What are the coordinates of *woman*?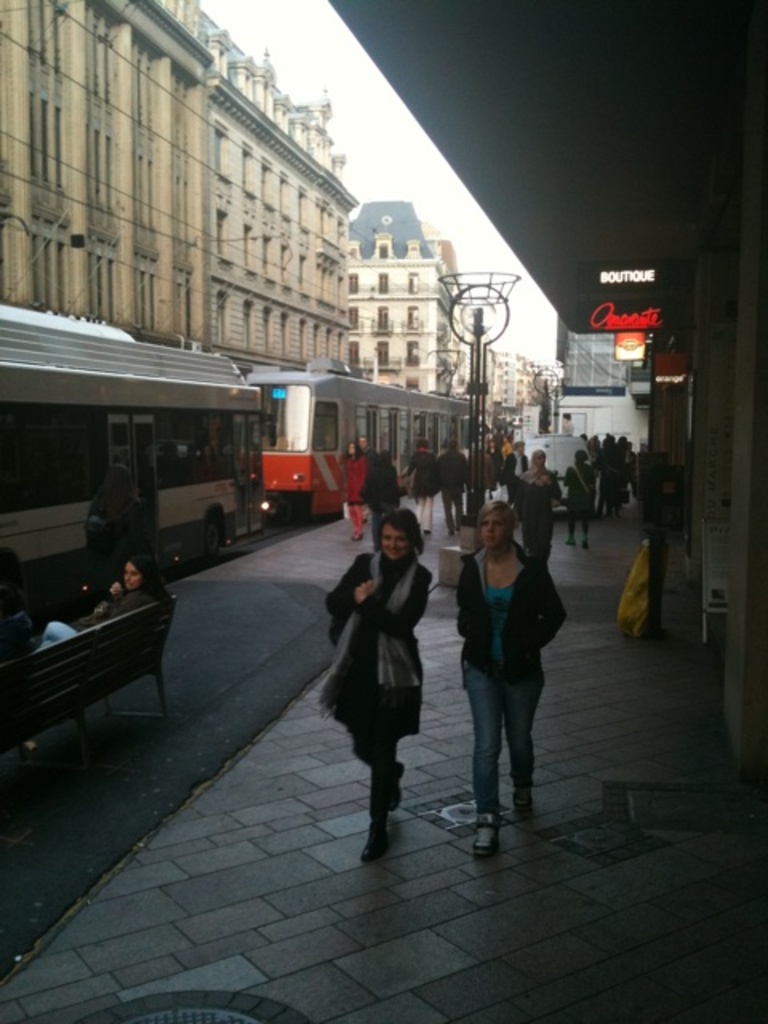
[451, 498, 570, 854].
